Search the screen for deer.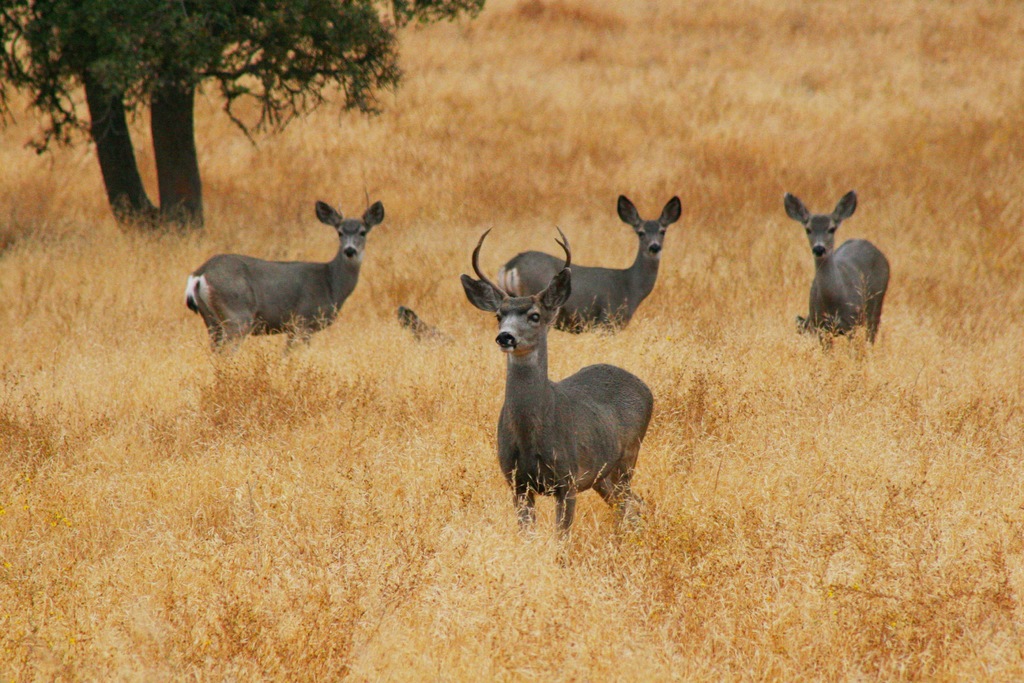
Found at {"left": 783, "top": 190, "right": 893, "bottom": 355}.
